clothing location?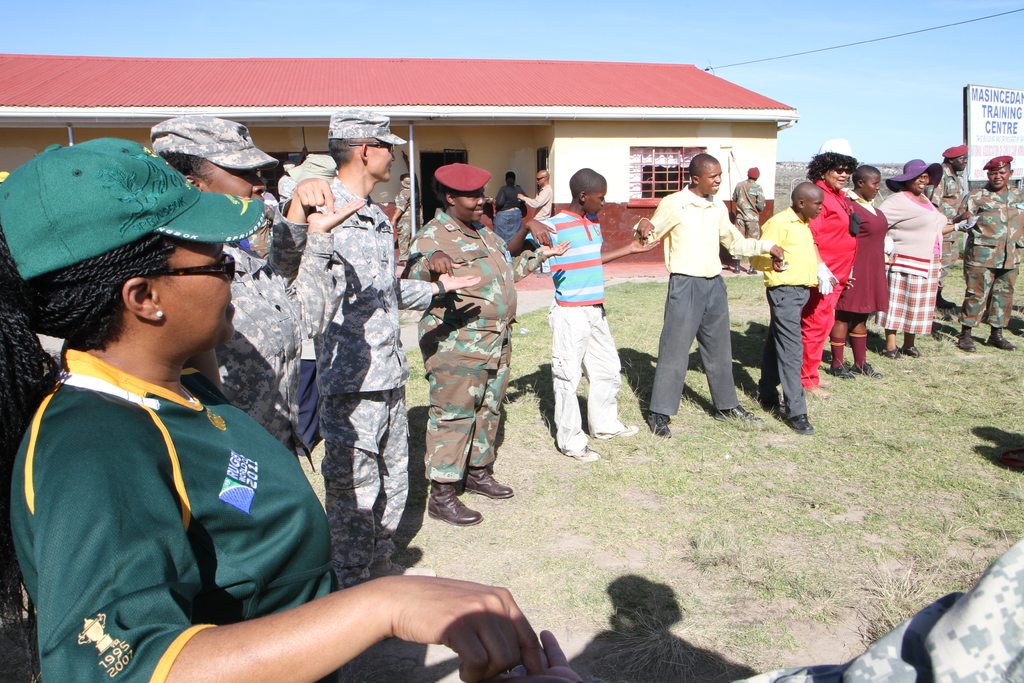
box=[760, 285, 809, 425]
